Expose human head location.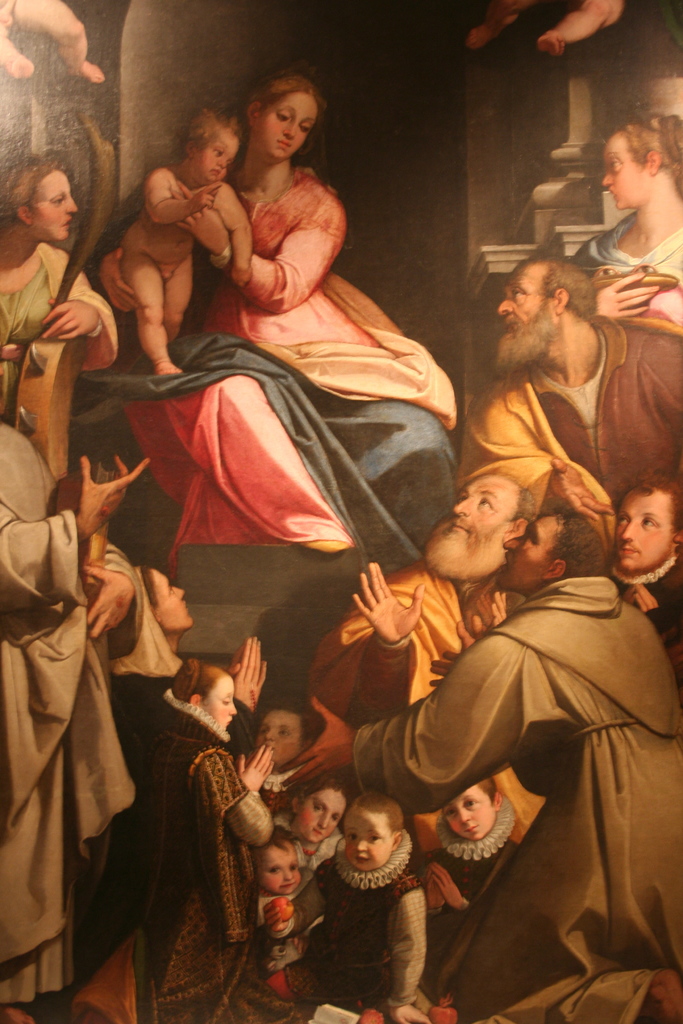
Exposed at rect(598, 118, 682, 212).
